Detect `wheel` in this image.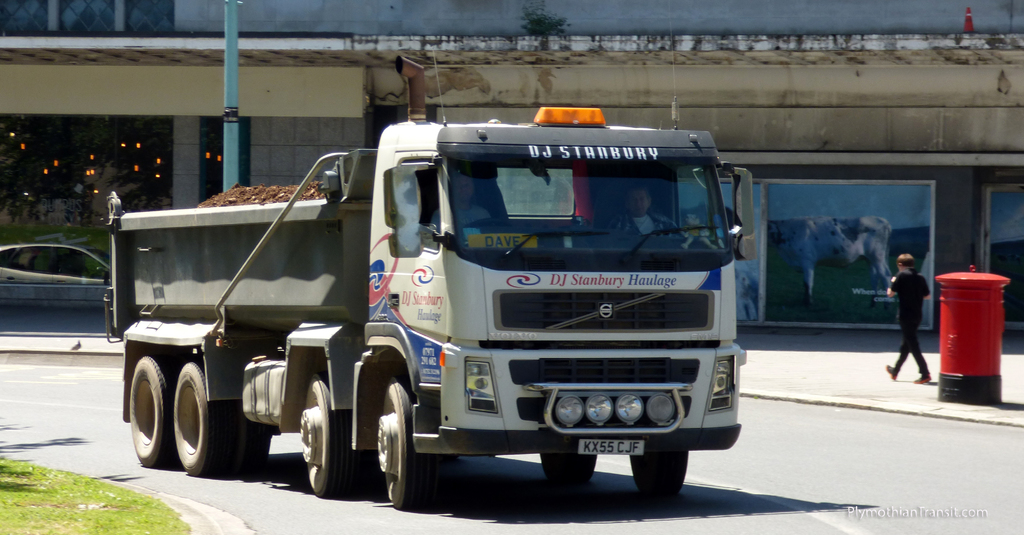
Detection: 130, 355, 179, 468.
